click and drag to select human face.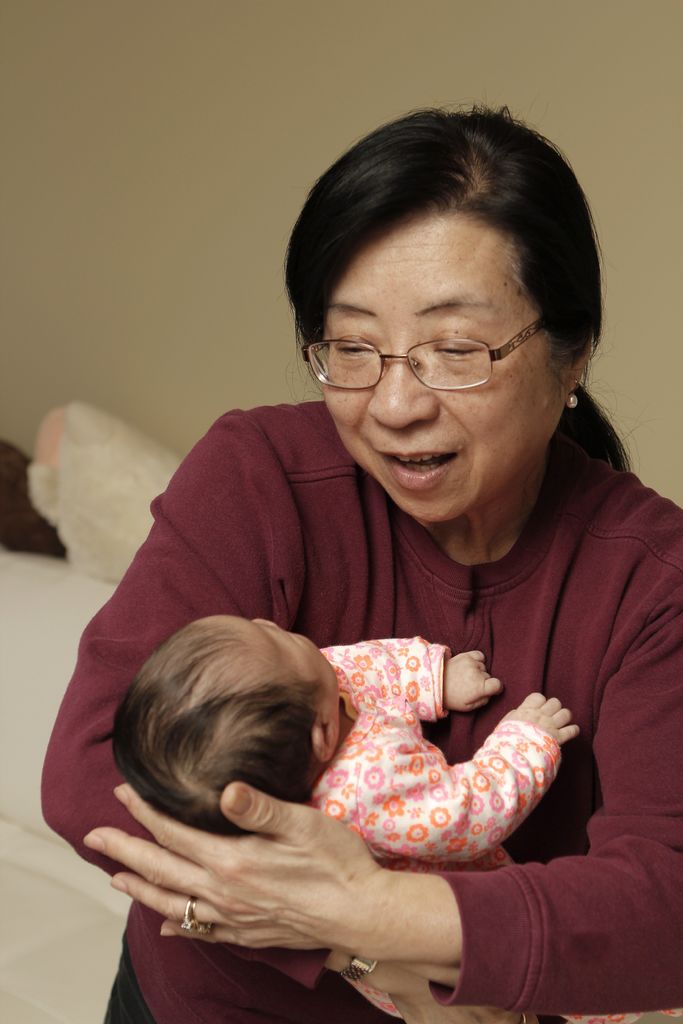
Selection: (x1=329, y1=204, x2=565, y2=521).
